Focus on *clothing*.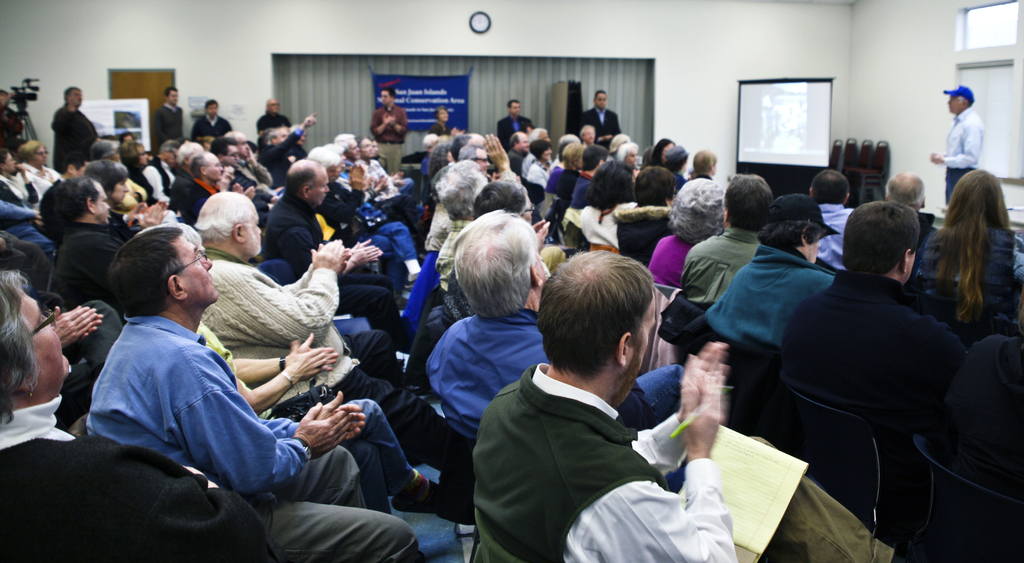
Focused at rect(53, 104, 100, 170).
